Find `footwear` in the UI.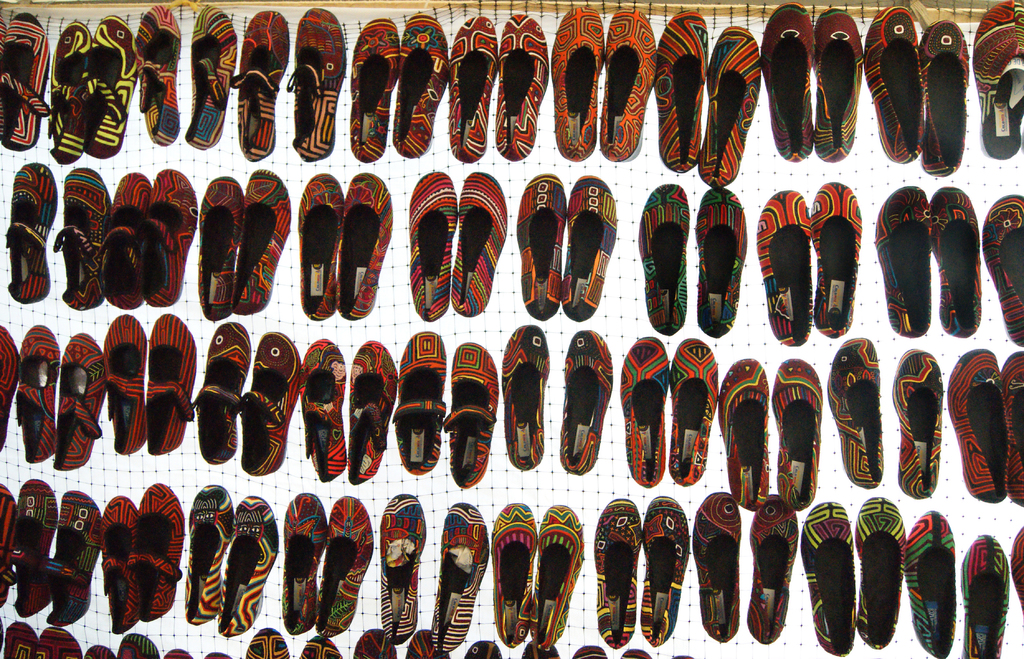
UI element at <region>346, 17, 400, 162</region>.
